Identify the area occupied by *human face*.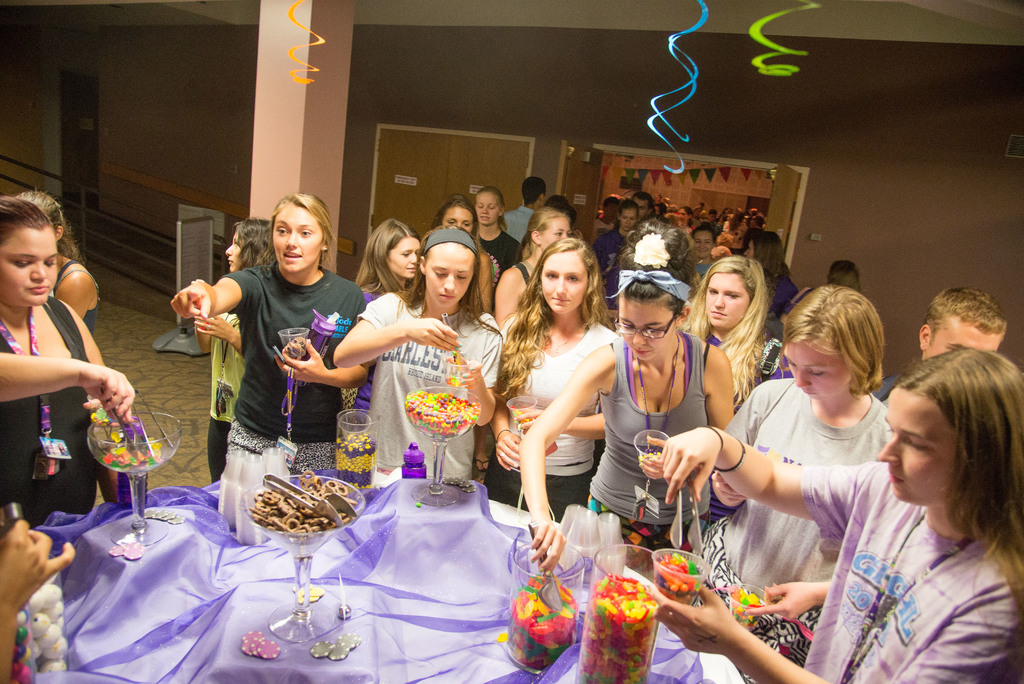
Area: [x1=780, y1=343, x2=851, y2=398].
